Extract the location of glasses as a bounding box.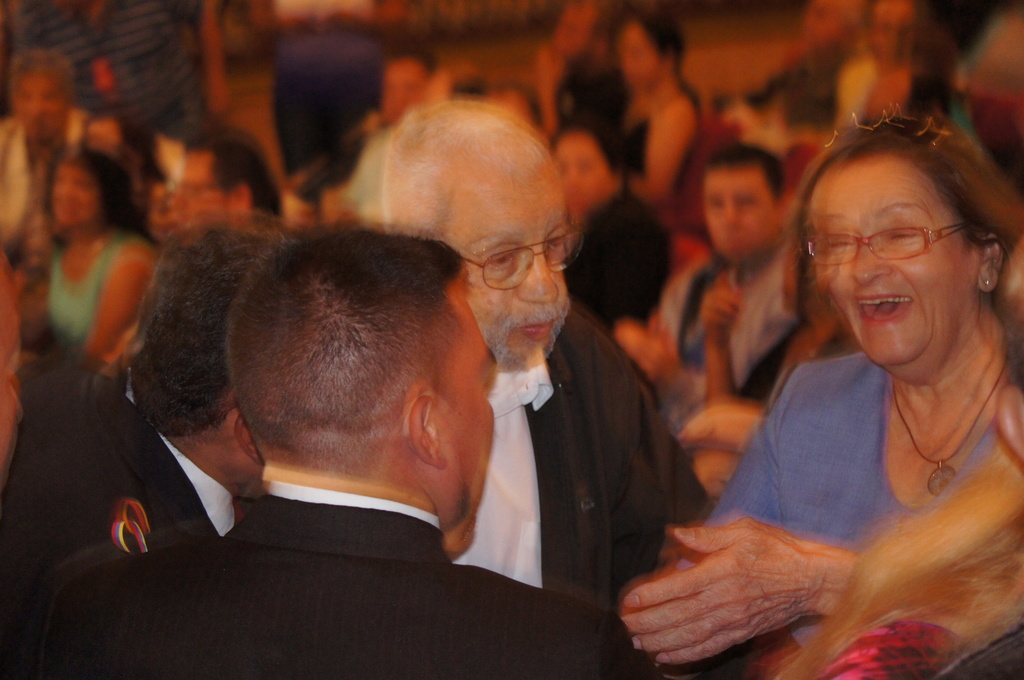
bbox=[803, 218, 977, 264].
